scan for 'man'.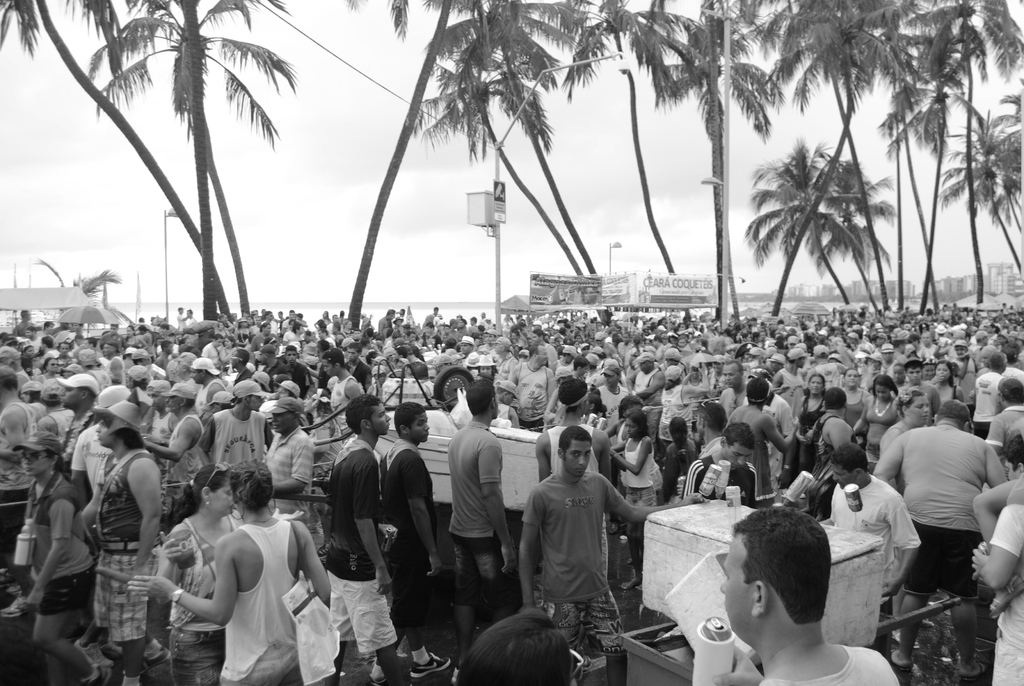
Scan result: box(680, 420, 756, 506).
